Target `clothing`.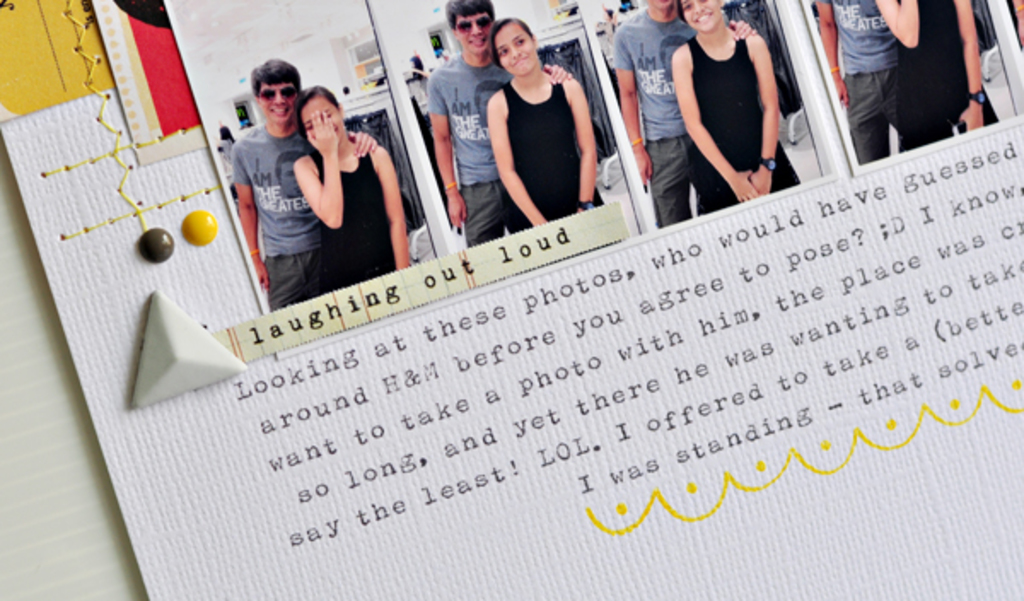
Target region: bbox(425, 55, 512, 186).
